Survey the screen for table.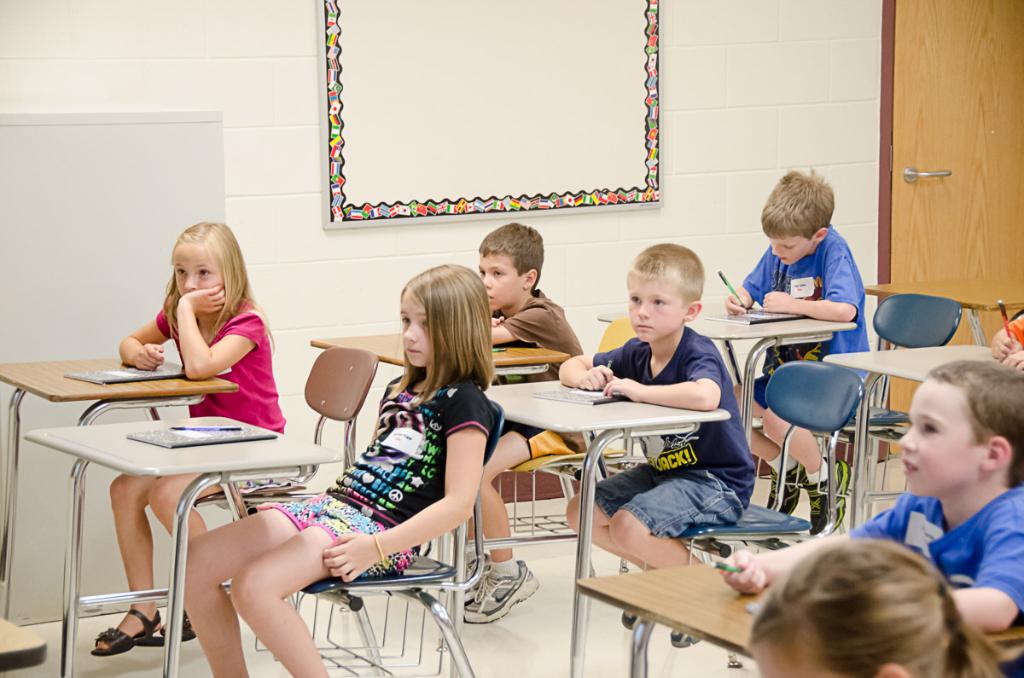
Survey found: (x1=307, y1=328, x2=567, y2=484).
